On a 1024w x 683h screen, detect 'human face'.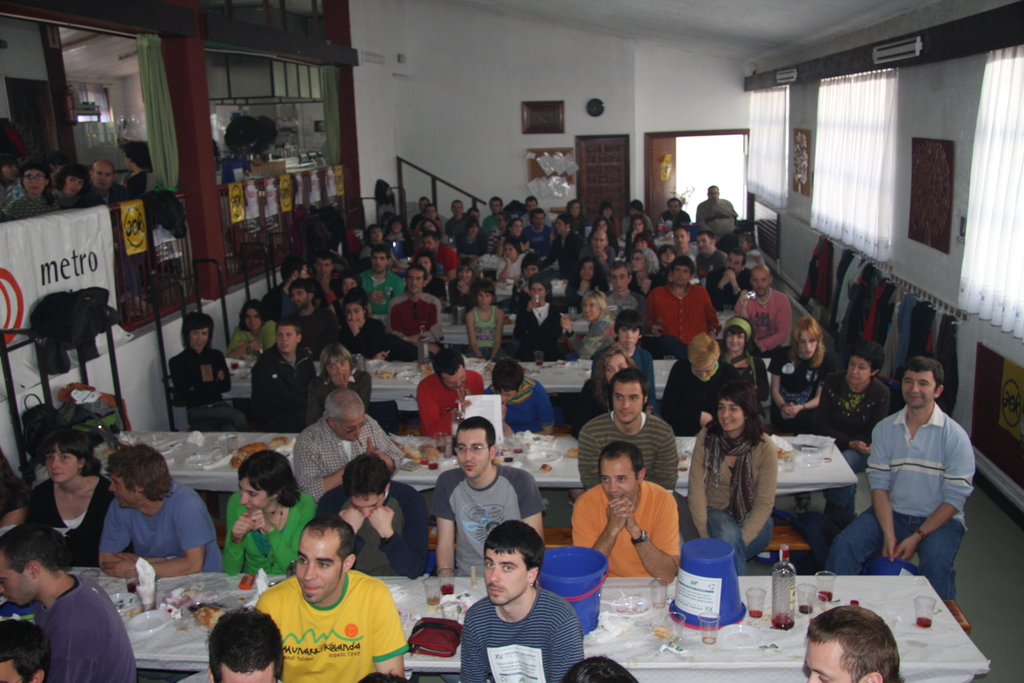
<region>697, 237, 708, 253</region>.
